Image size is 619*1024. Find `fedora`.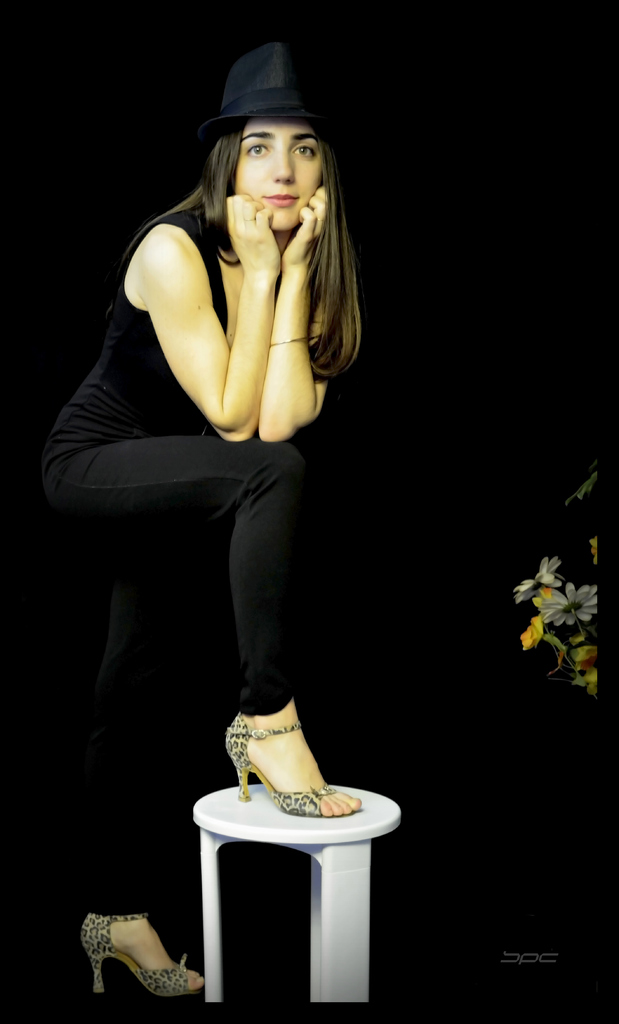
204, 43, 338, 136.
